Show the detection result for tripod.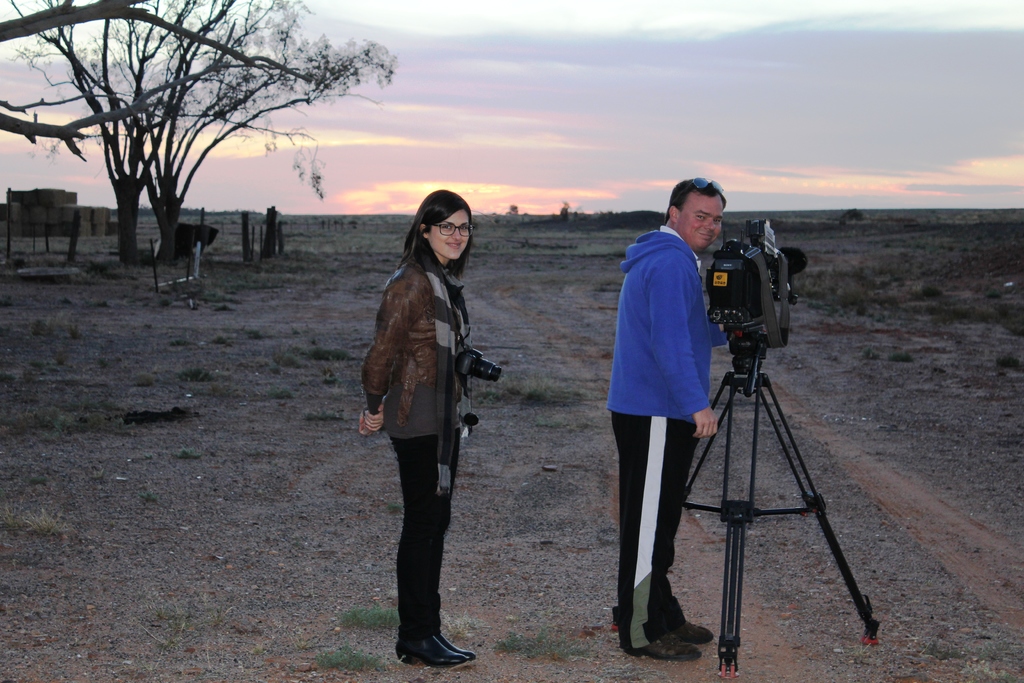
(left=690, top=327, right=879, bottom=682).
